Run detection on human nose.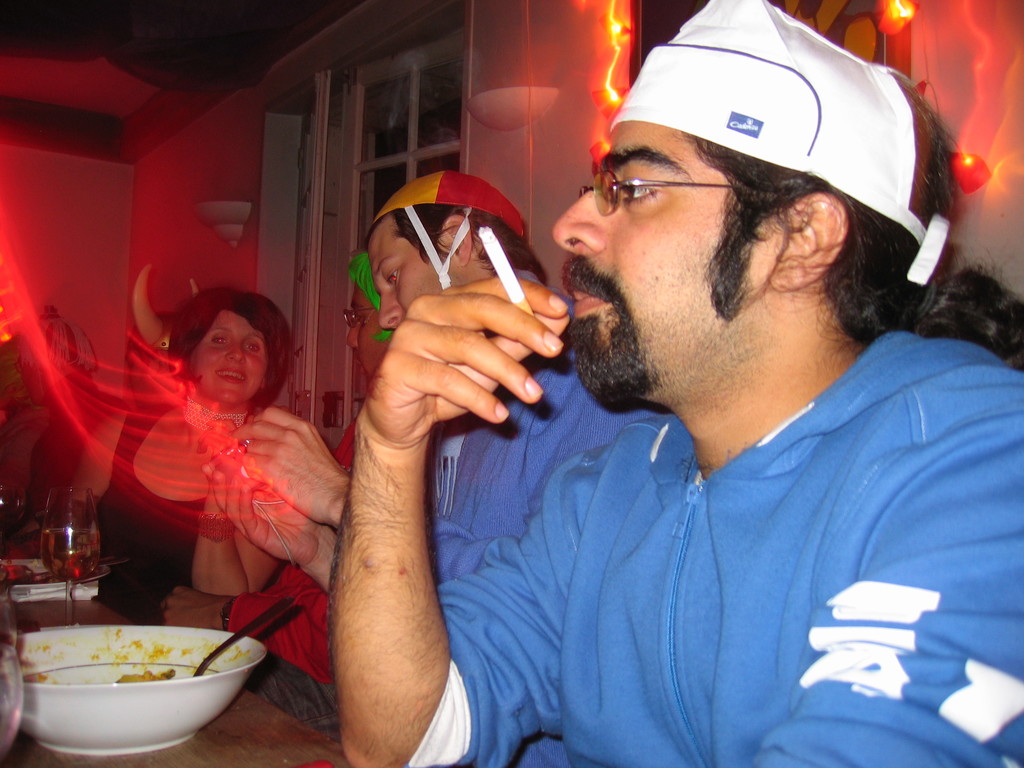
Result: (left=344, top=319, right=361, bottom=348).
